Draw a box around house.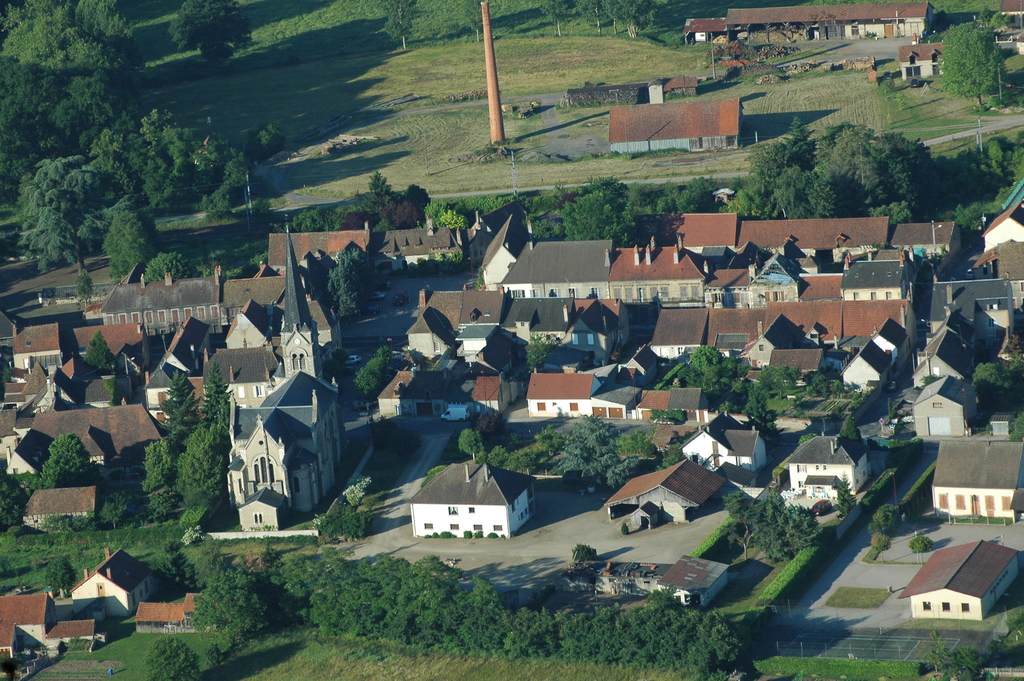
select_region(383, 220, 467, 277).
